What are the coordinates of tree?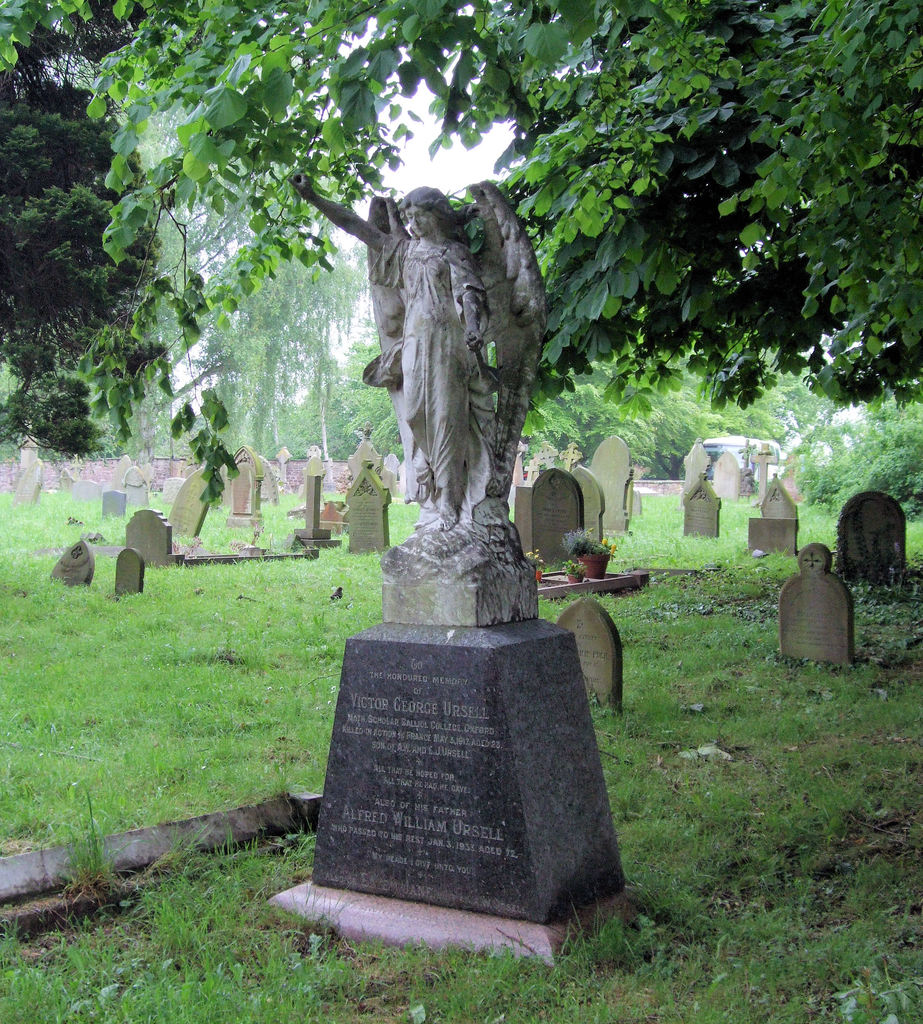
522/341/632/484.
